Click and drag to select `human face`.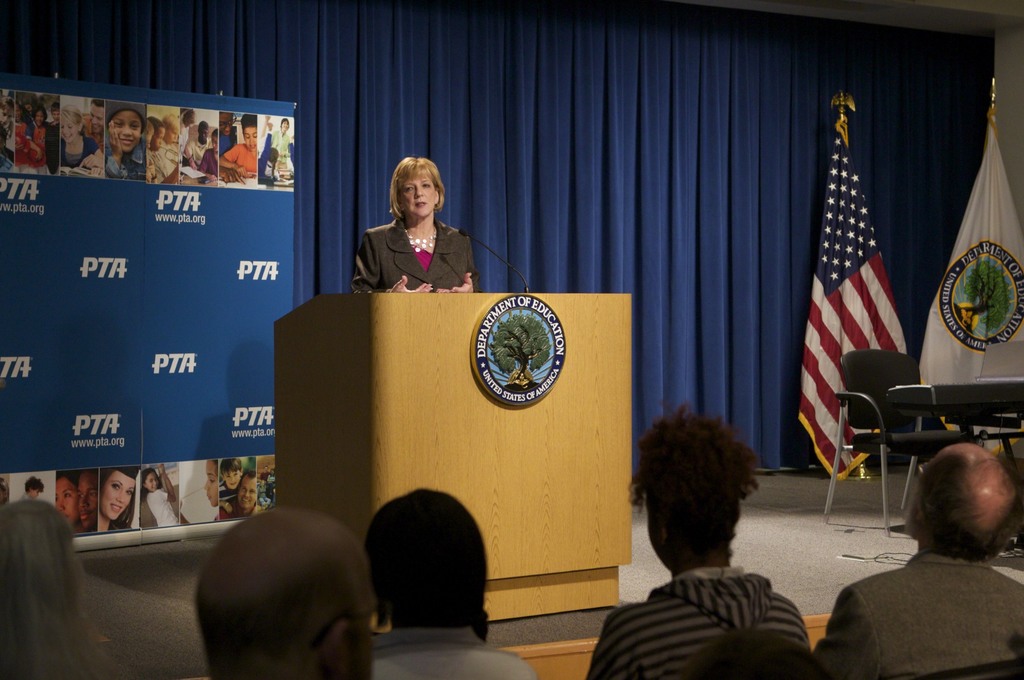
Selection: l=215, t=113, r=236, b=135.
